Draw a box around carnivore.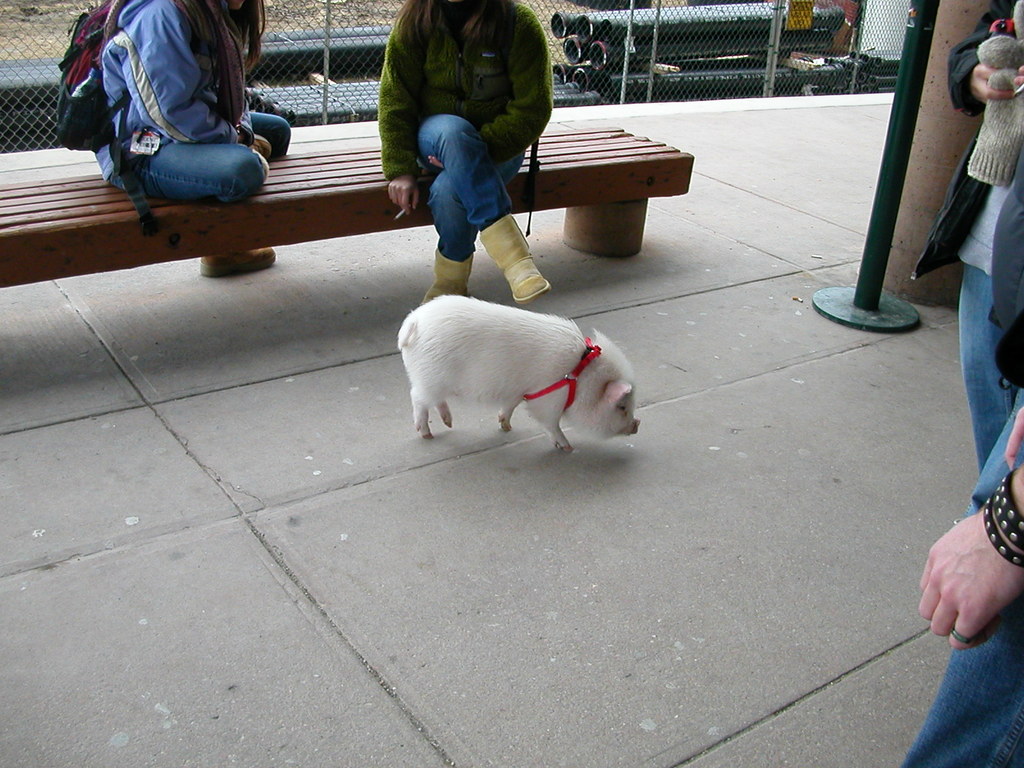
Rect(911, 0, 1023, 474).
